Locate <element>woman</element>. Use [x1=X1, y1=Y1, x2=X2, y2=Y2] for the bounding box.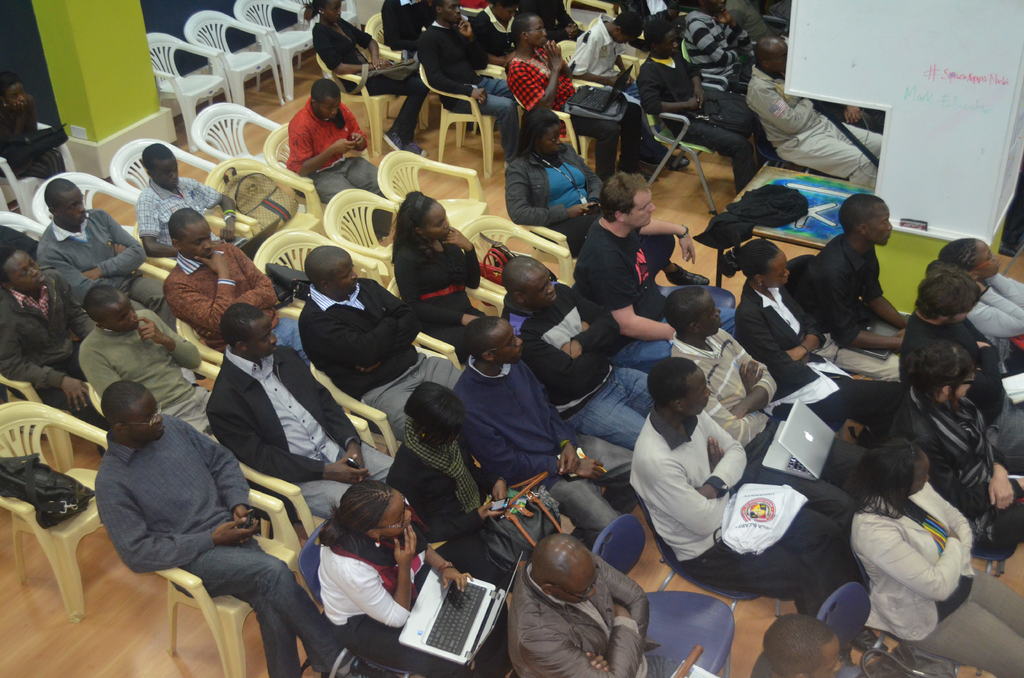
[x1=403, y1=183, x2=502, y2=376].
